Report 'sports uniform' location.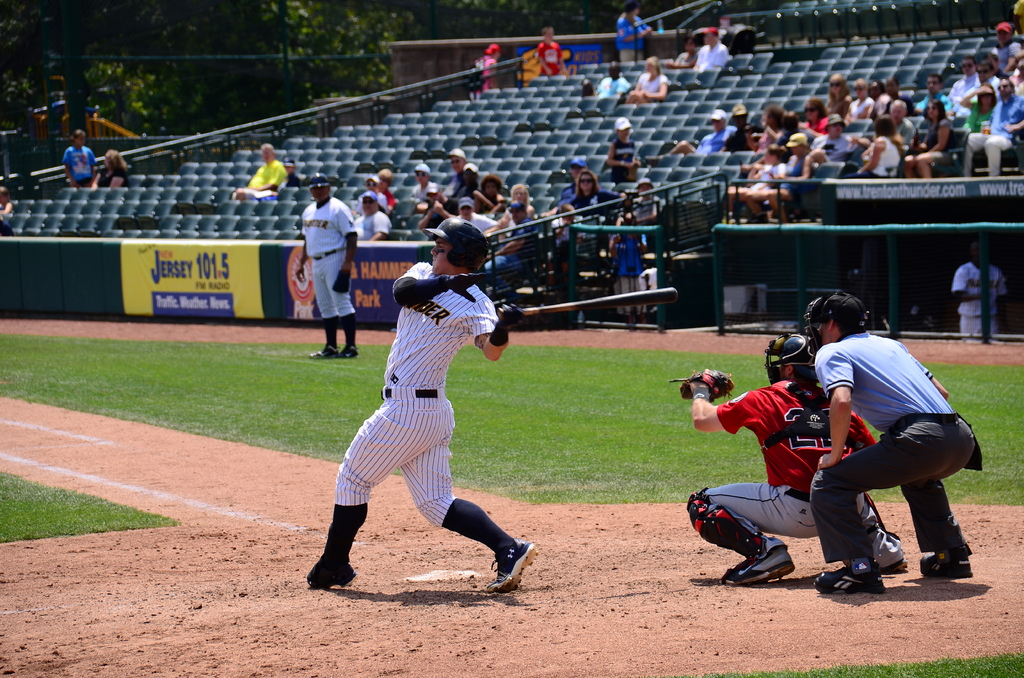
Report: left=685, top=332, right=908, bottom=586.
